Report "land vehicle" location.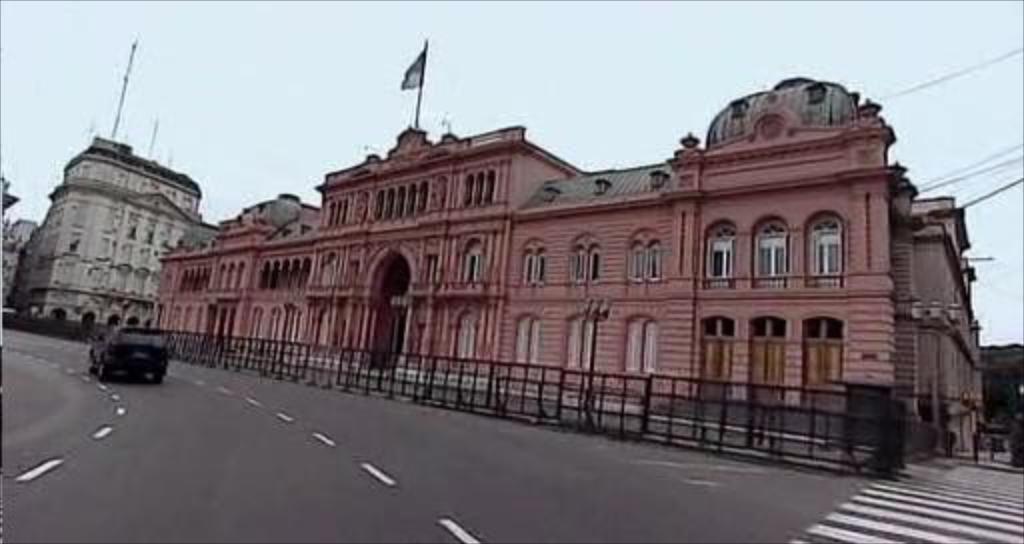
Report: detection(86, 324, 176, 388).
